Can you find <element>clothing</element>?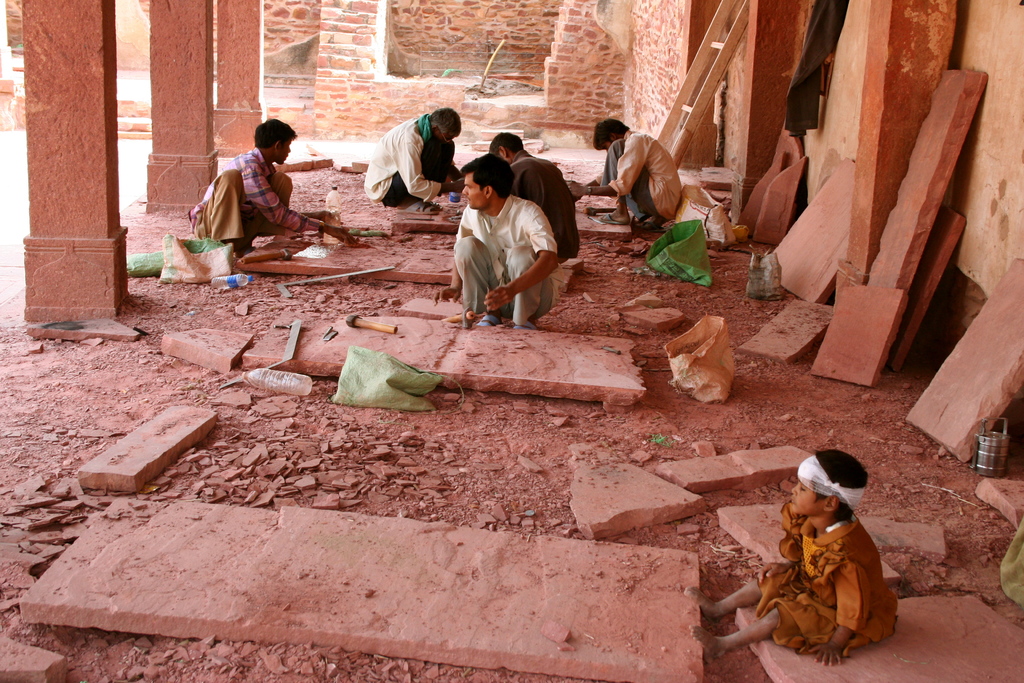
Yes, bounding box: detection(511, 158, 578, 272).
